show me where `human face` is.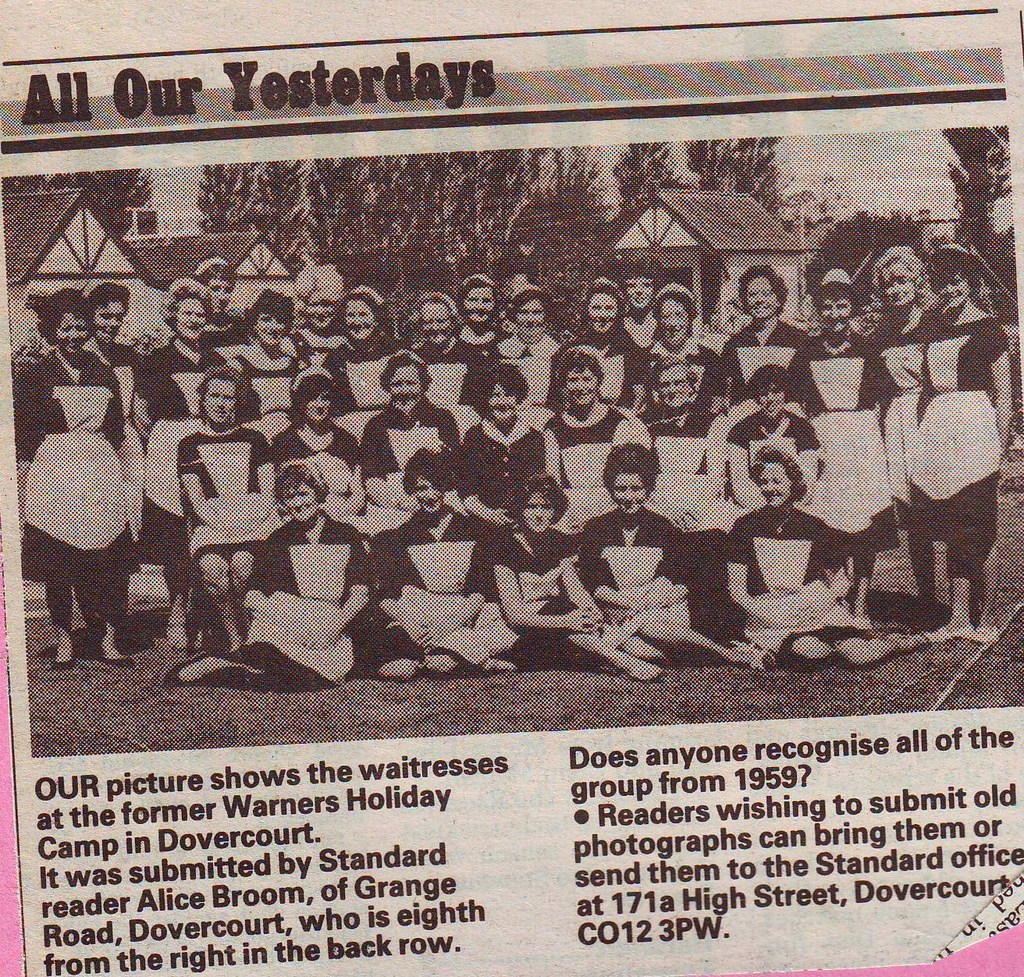
`human face` is at {"left": 521, "top": 496, "right": 556, "bottom": 536}.
